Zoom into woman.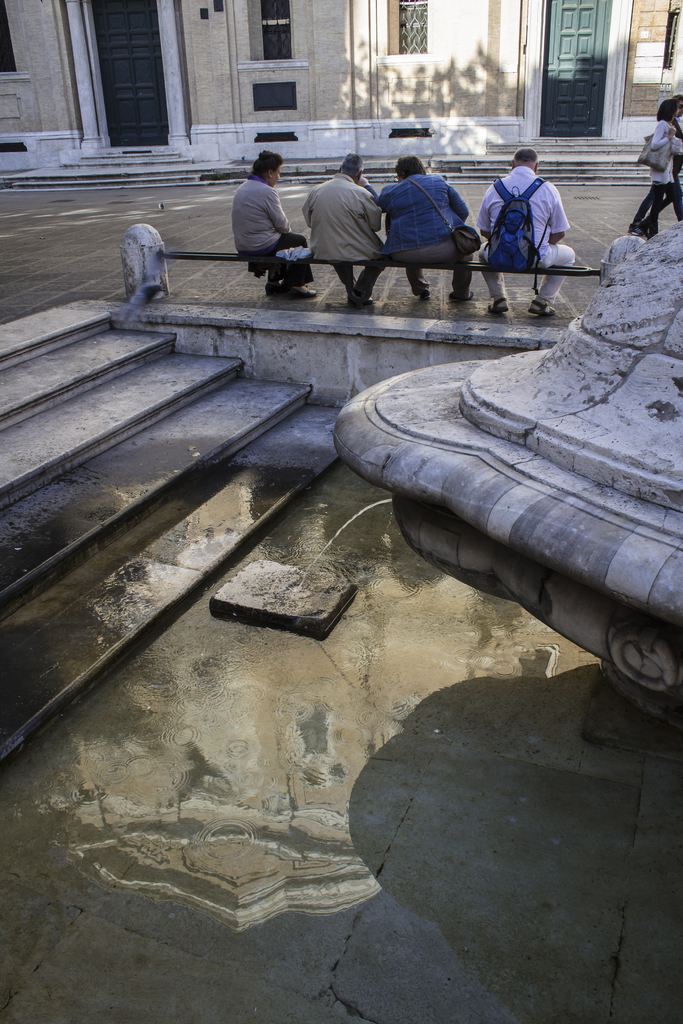
Zoom target: {"left": 629, "top": 99, "right": 682, "bottom": 241}.
